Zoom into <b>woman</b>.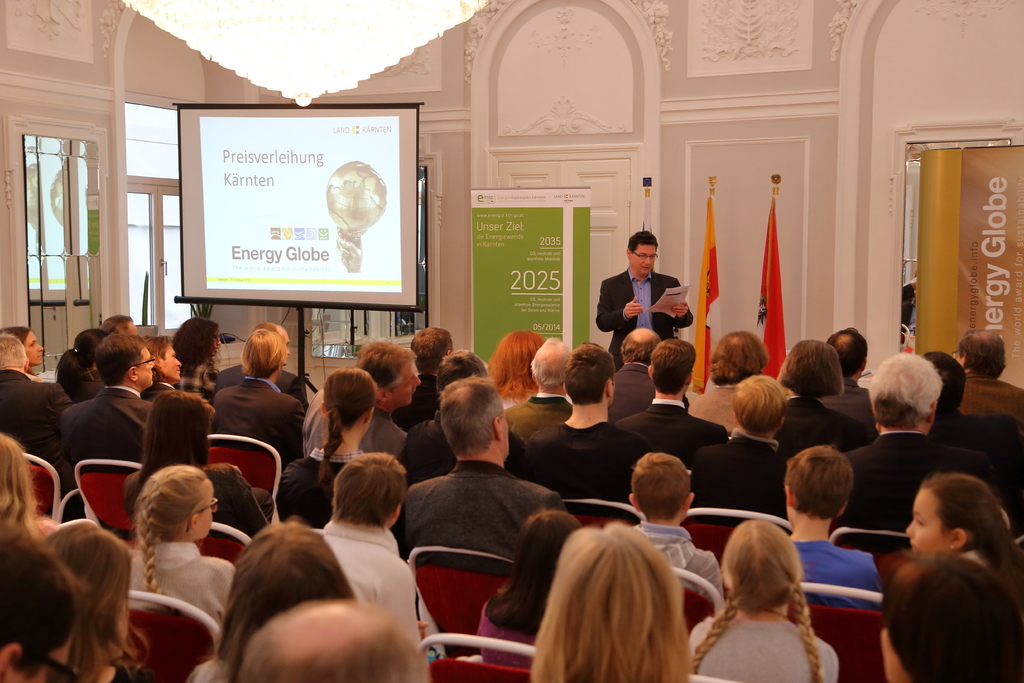
Zoom target: (483, 327, 545, 413).
